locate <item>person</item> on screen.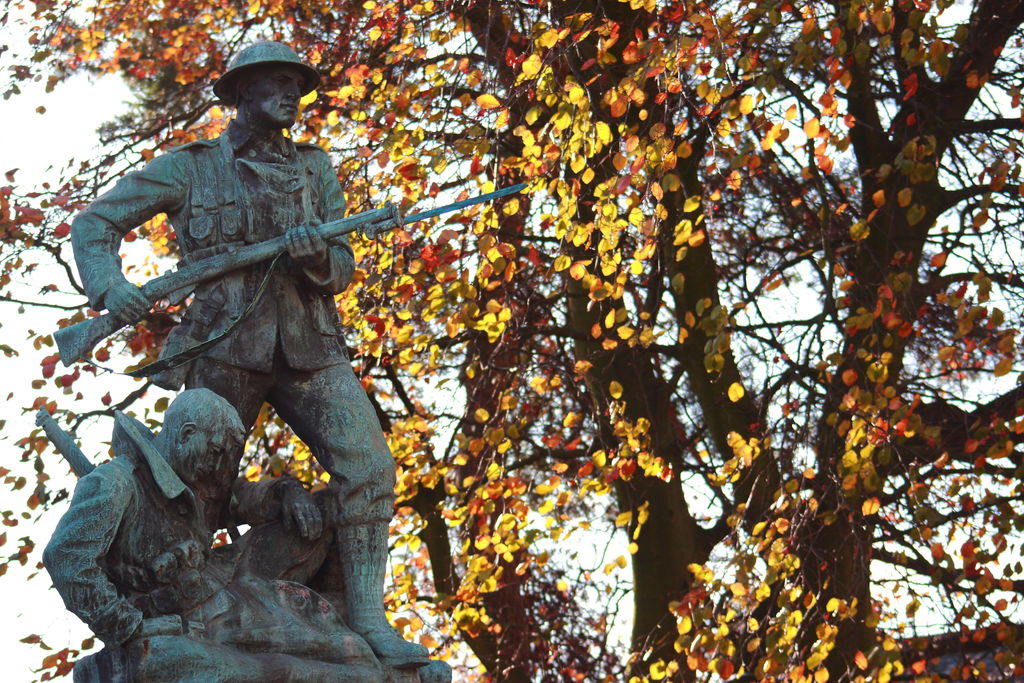
On screen at box(42, 379, 346, 662).
